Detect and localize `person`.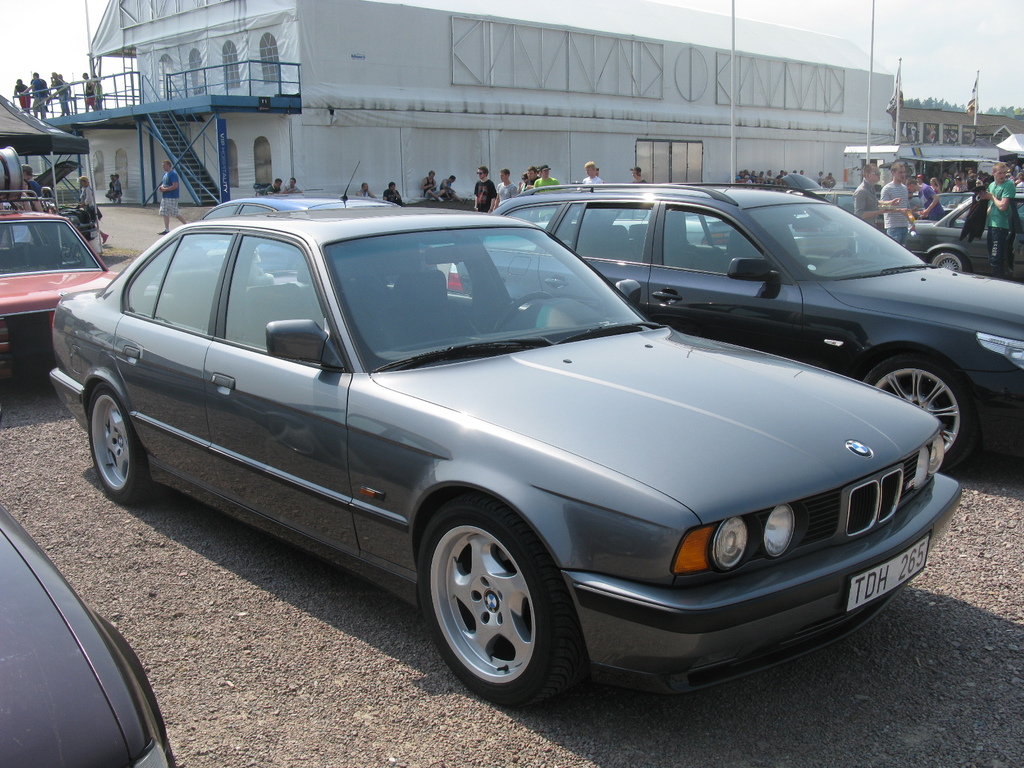
Localized at <box>59,71,72,108</box>.
